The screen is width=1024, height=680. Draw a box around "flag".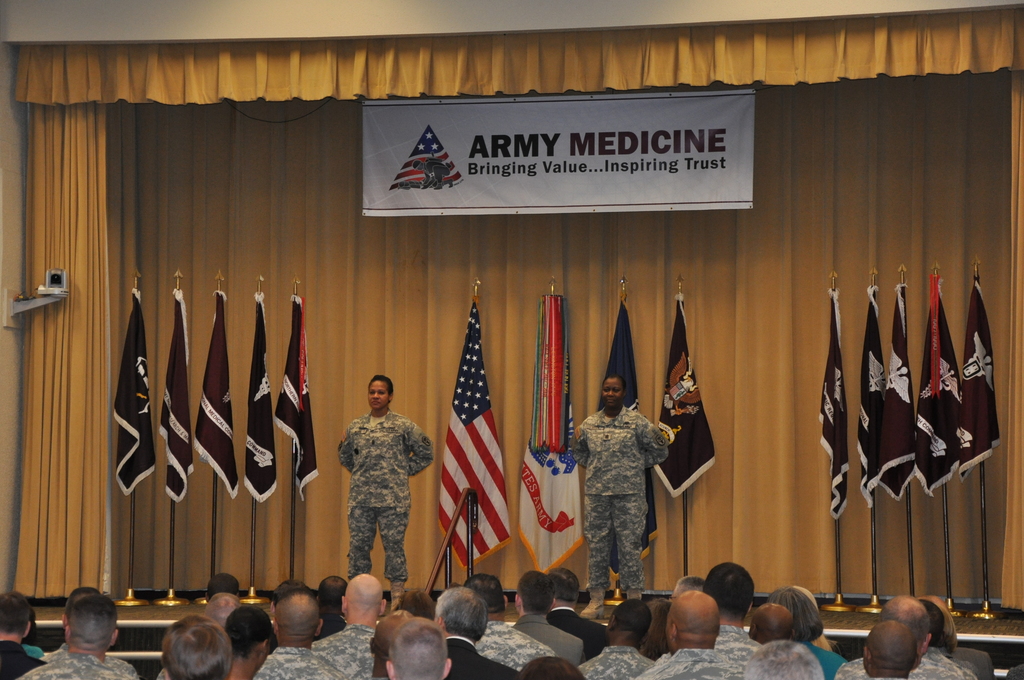
x1=593, y1=299, x2=661, y2=576.
